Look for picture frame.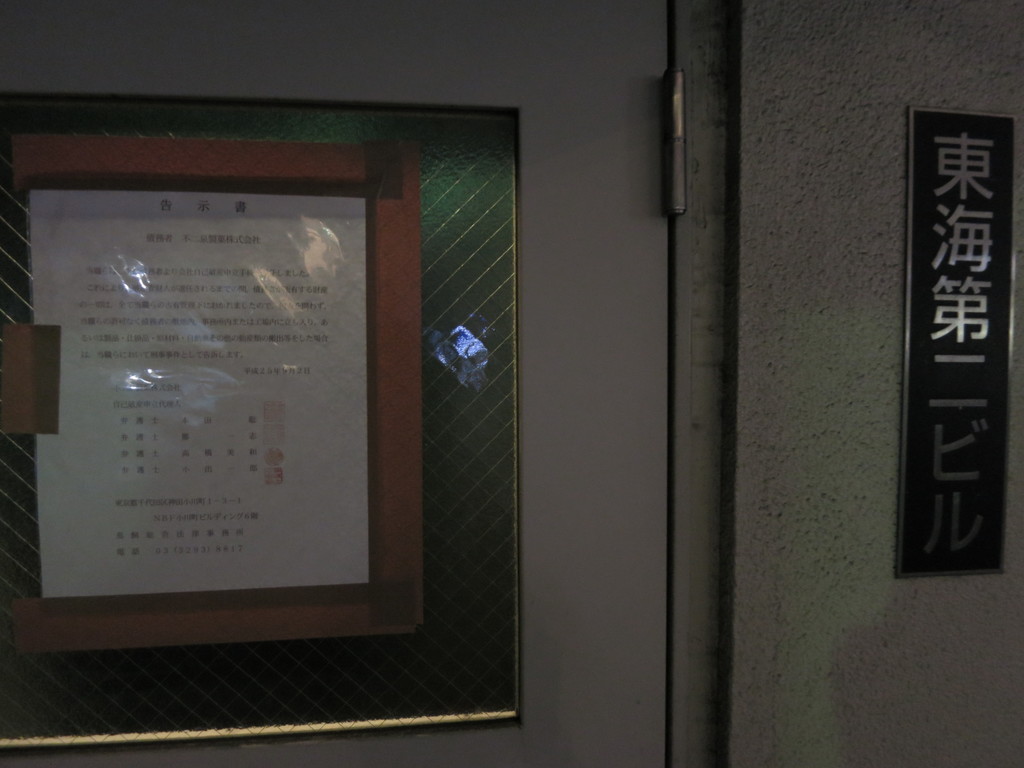
Found: <region>0, 92, 523, 758</region>.
